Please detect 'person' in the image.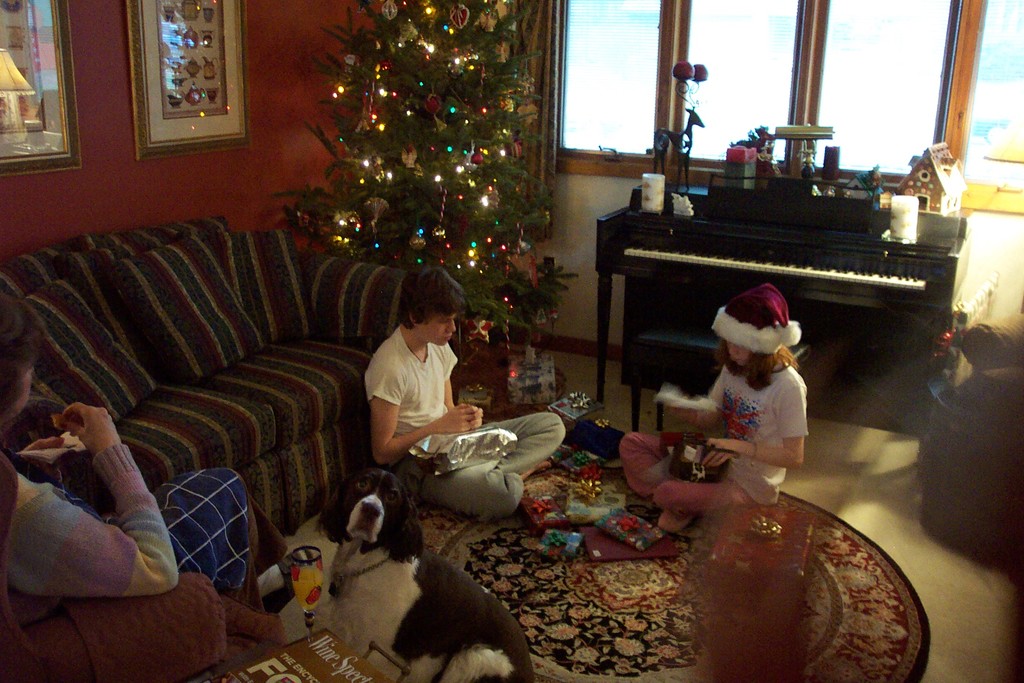
<region>15, 350, 235, 643</region>.
